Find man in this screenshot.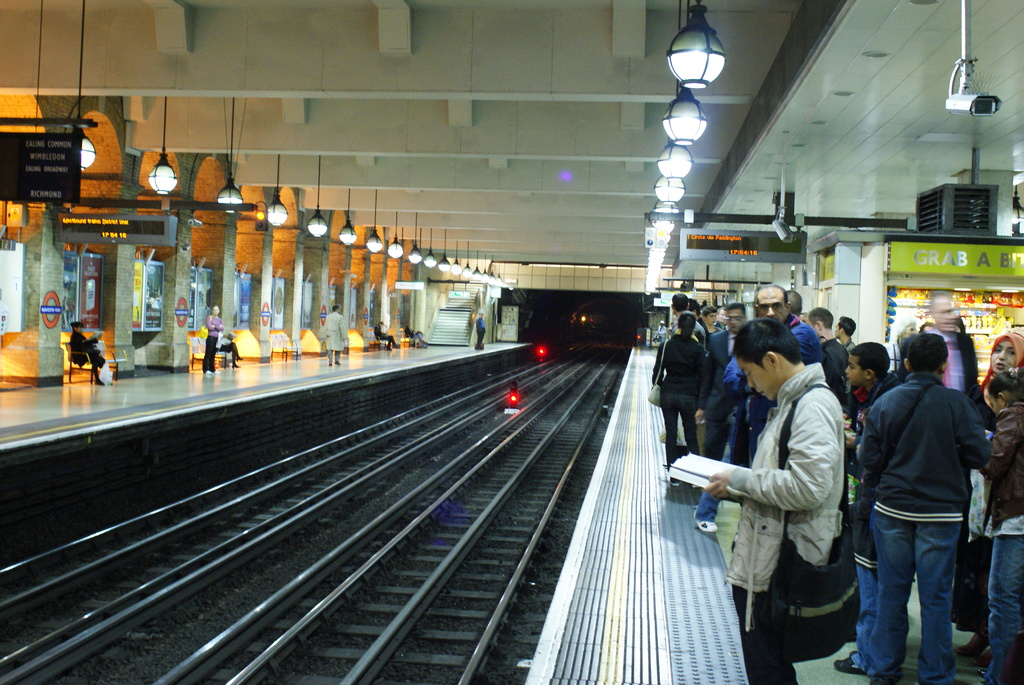
The bounding box for man is <bbox>326, 301, 348, 366</bbox>.
